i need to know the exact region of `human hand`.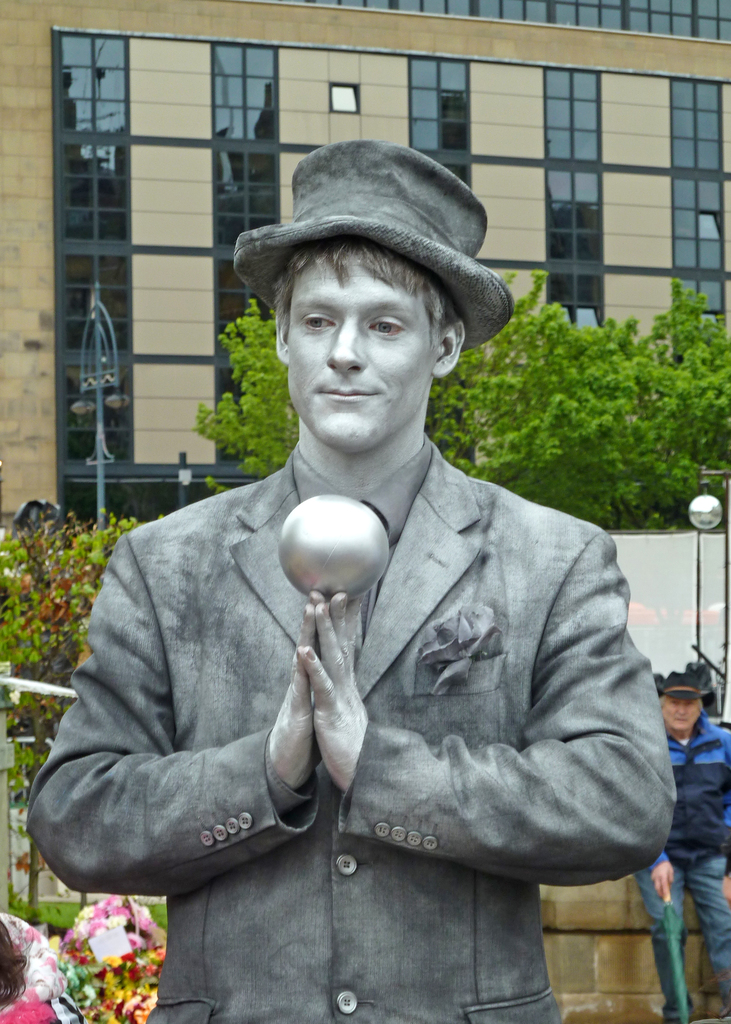
Region: (left=721, top=877, right=730, bottom=908).
